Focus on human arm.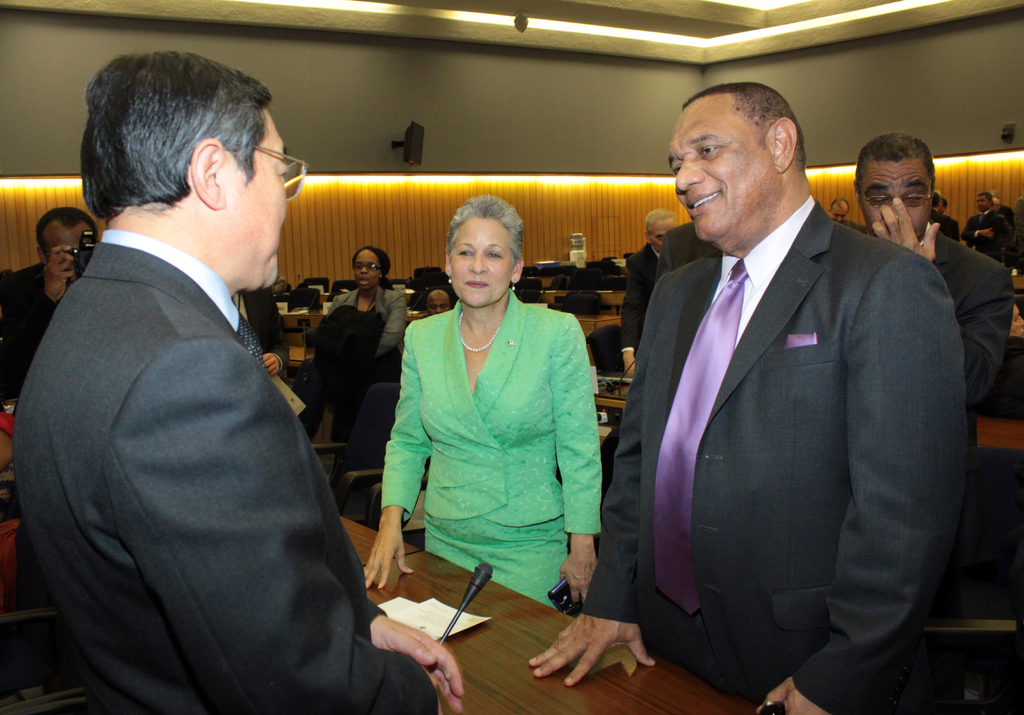
Focused at x1=355 y1=321 x2=434 y2=593.
